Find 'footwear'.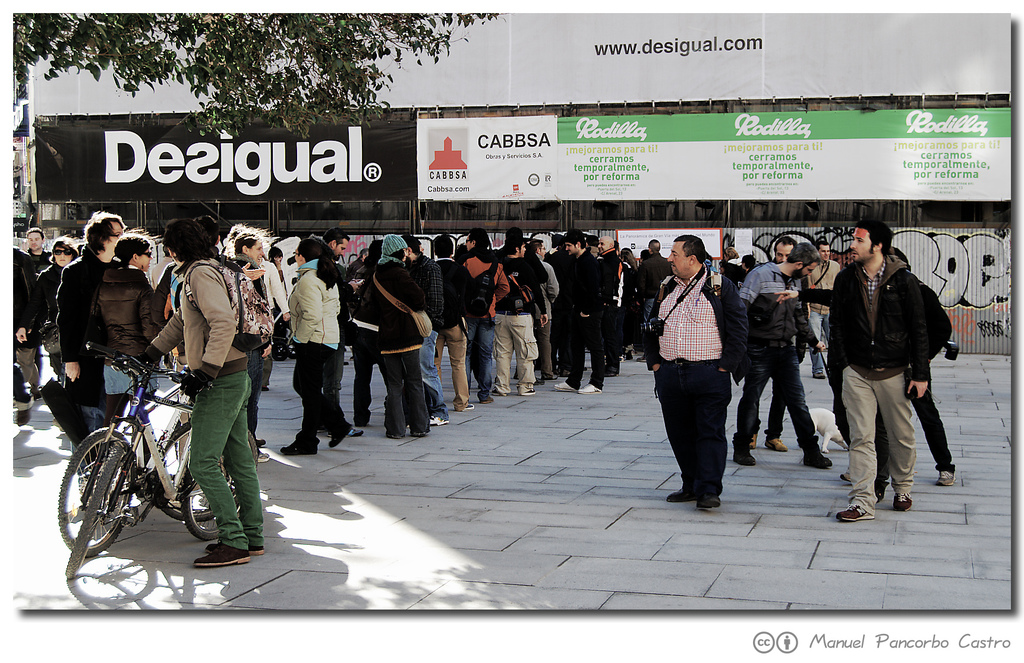
(459, 401, 476, 412).
